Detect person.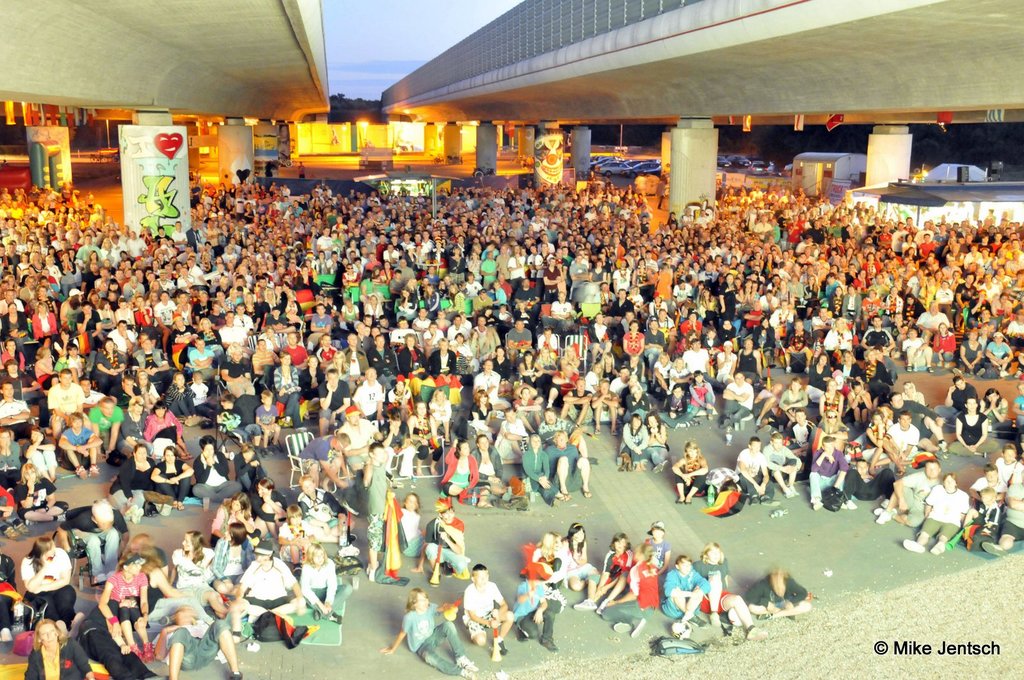
Detected at select_region(992, 292, 1007, 315).
